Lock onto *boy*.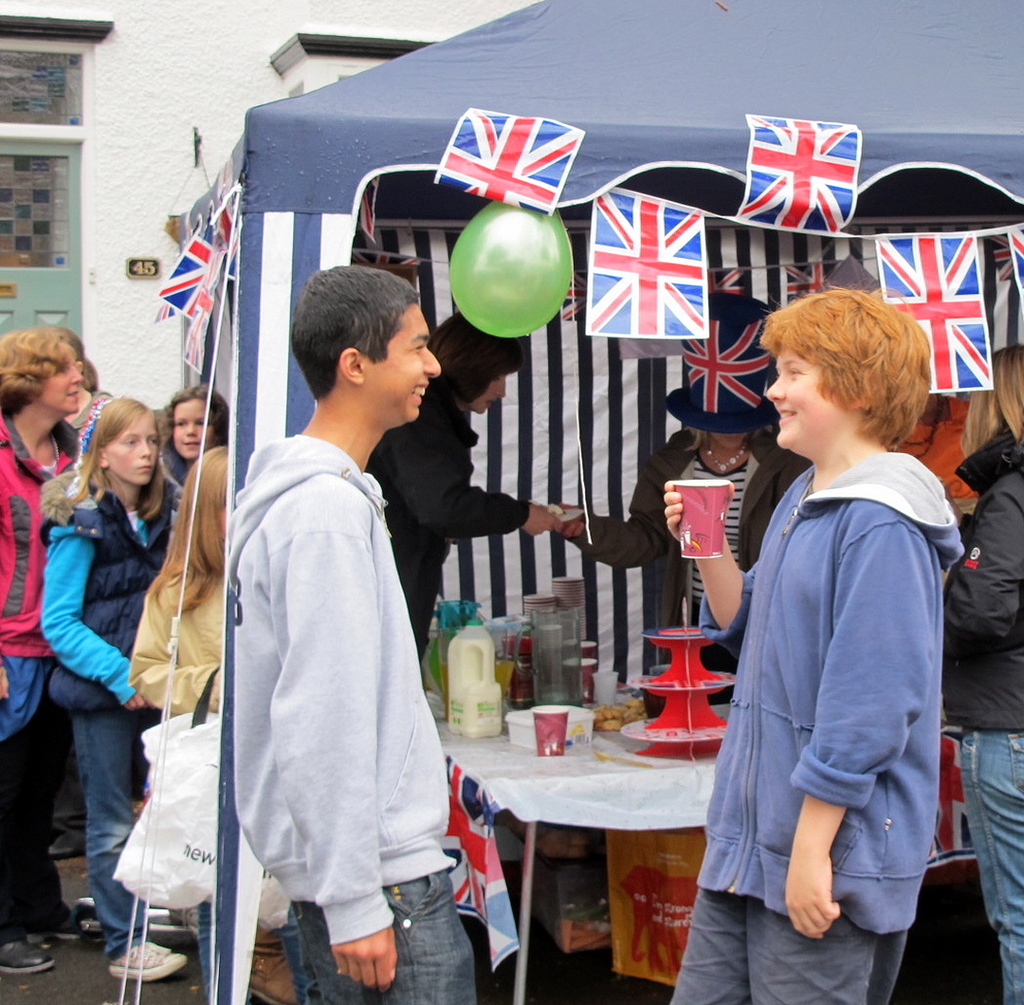
Locked: pyautogui.locateOnScreen(662, 283, 969, 1002).
